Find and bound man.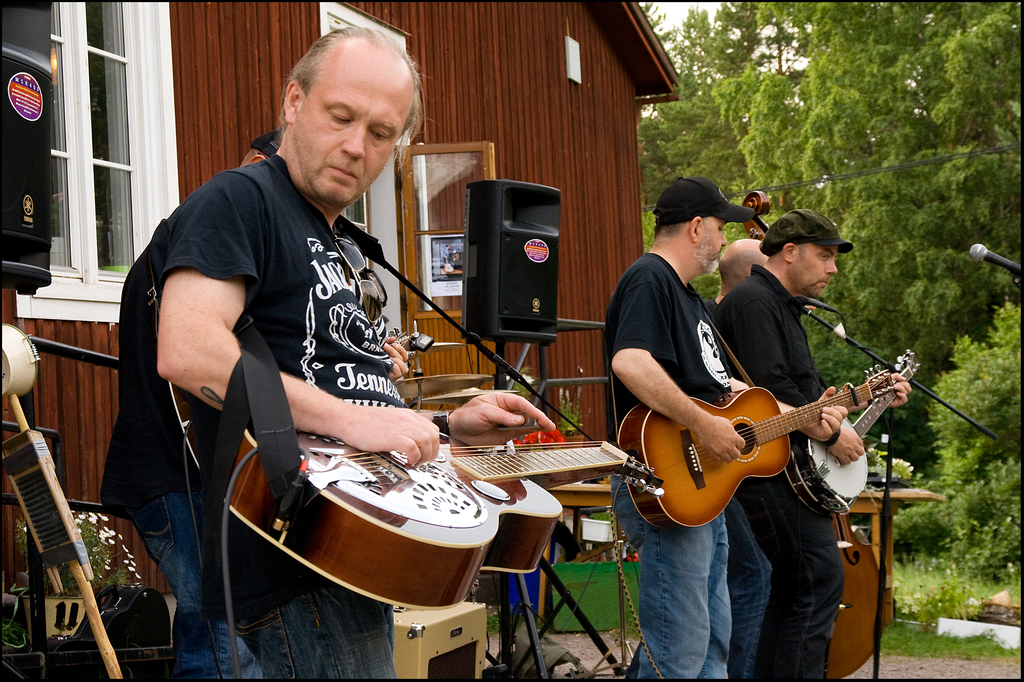
Bound: x1=706, y1=238, x2=771, y2=322.
